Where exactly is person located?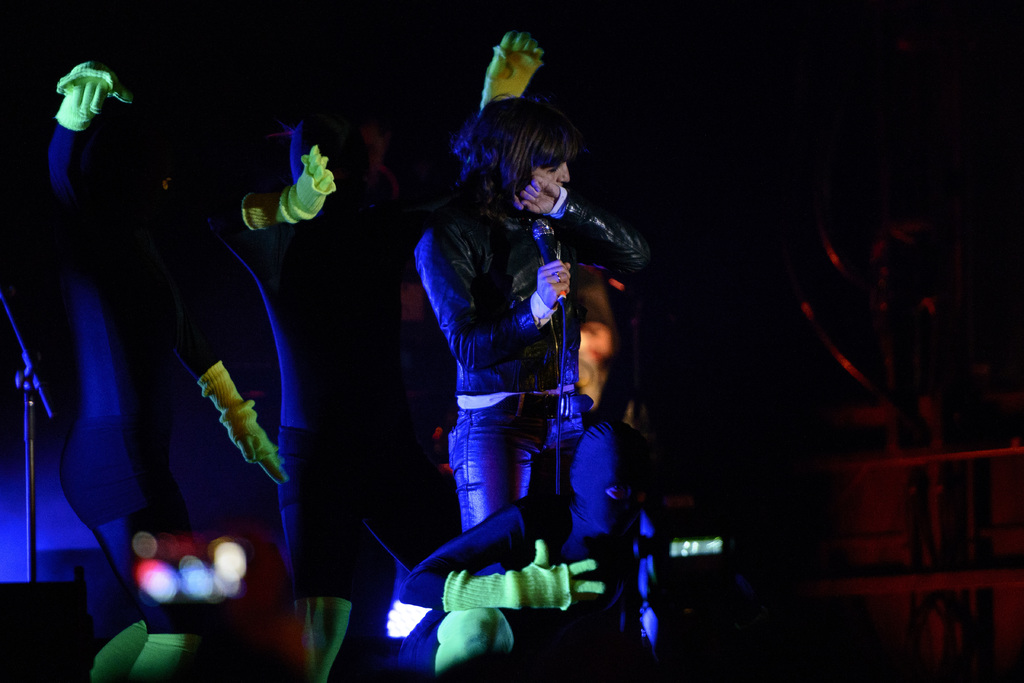
Its bounding box is {"left": 428, "top": 63, "right": 650, "bottom": 682}.
